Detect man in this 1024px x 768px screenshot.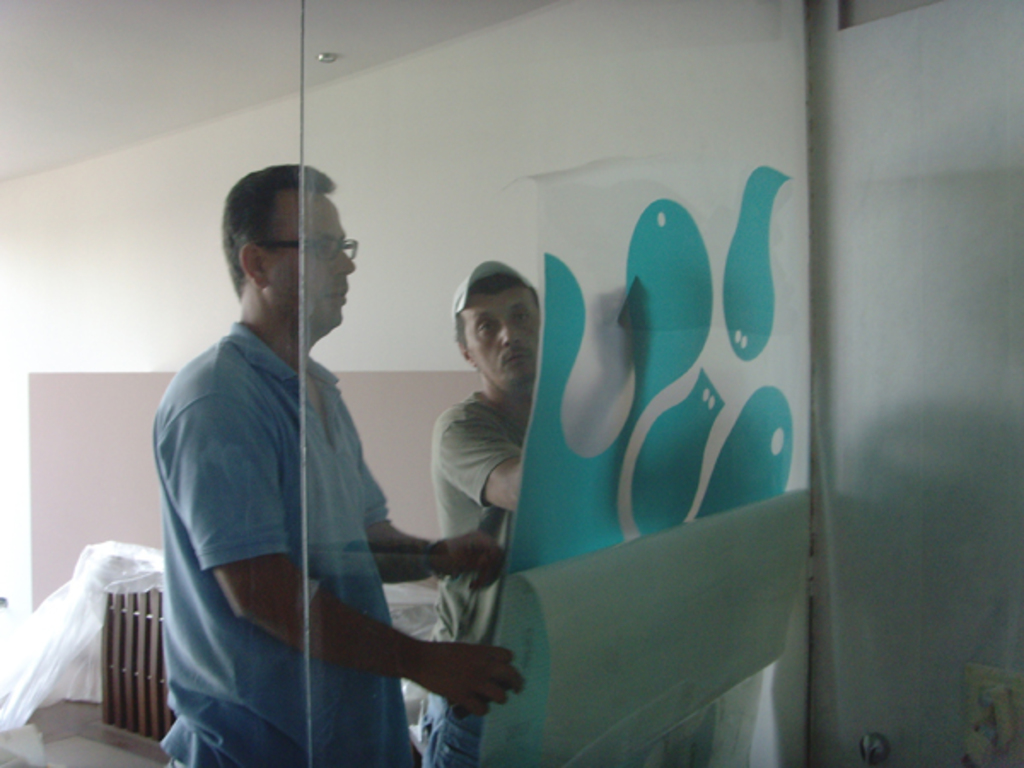
Detection: bbox(159, 154, 517, 766).
